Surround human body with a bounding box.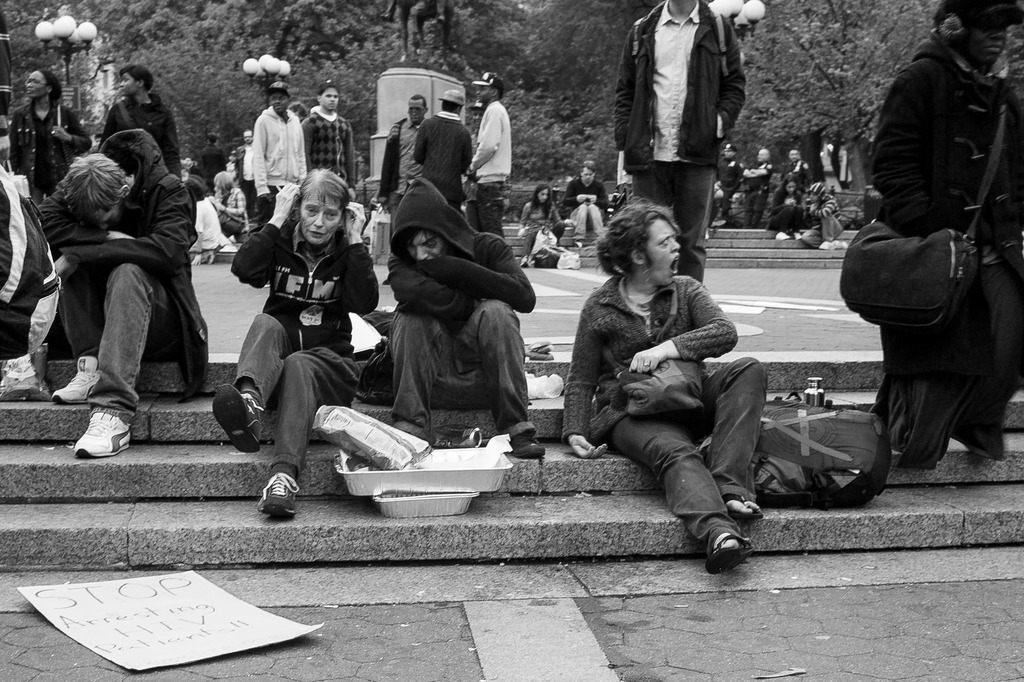
bbox(200, 143, 227, 190).
